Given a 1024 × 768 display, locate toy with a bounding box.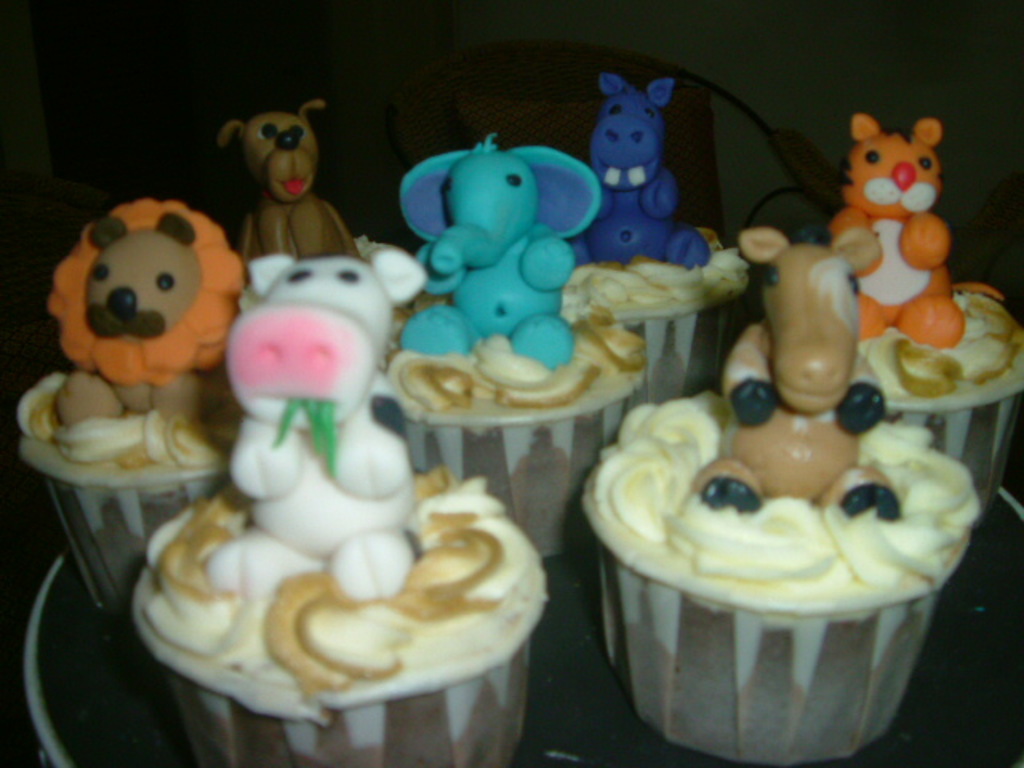
Located: bbox=[397, 125, 595, 374].
